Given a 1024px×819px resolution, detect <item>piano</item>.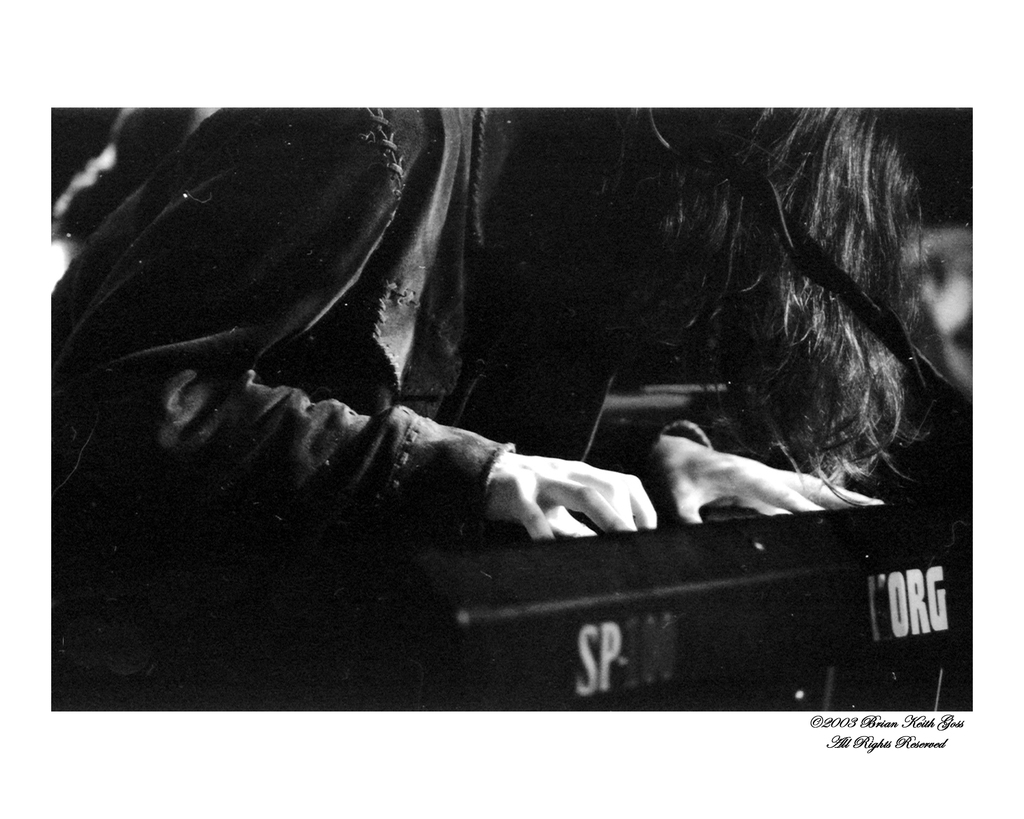
bbox(203, 490, 1021, 717).
